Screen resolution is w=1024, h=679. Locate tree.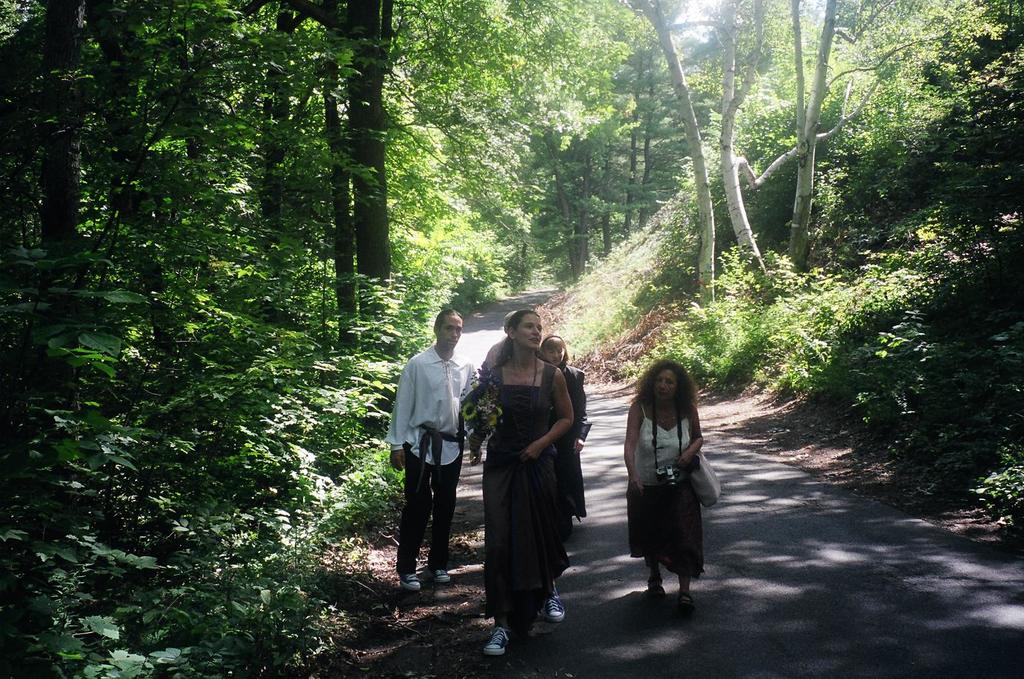
(34,40,386,579).
